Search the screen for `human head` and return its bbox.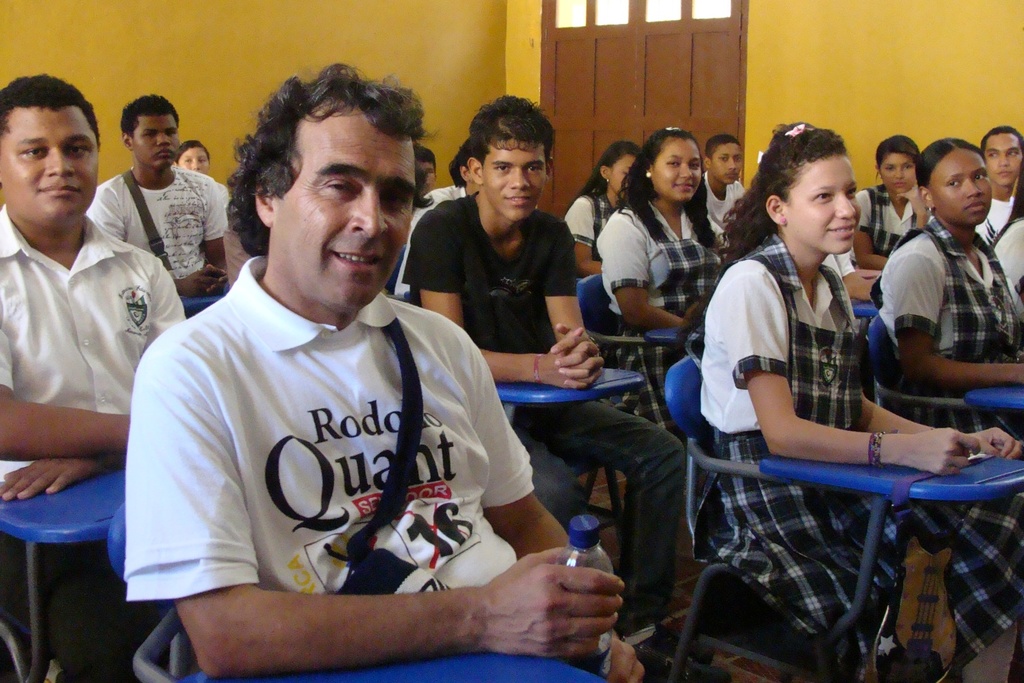
Found: bbox(0, 72, 100, 228).
